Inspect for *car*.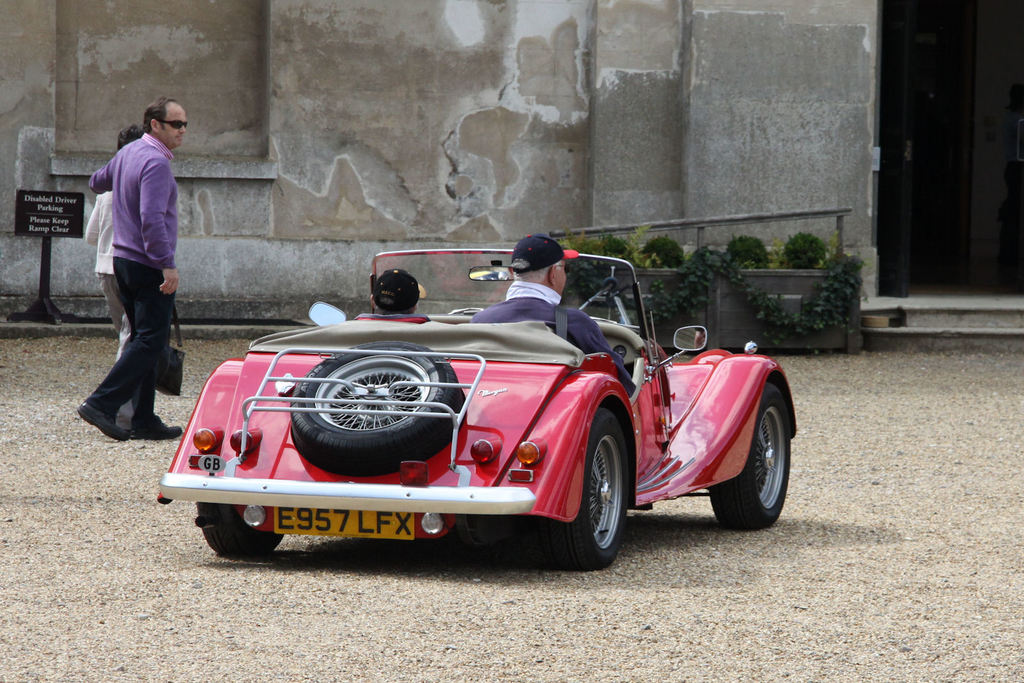
Inspection: 156:248:795:572.
